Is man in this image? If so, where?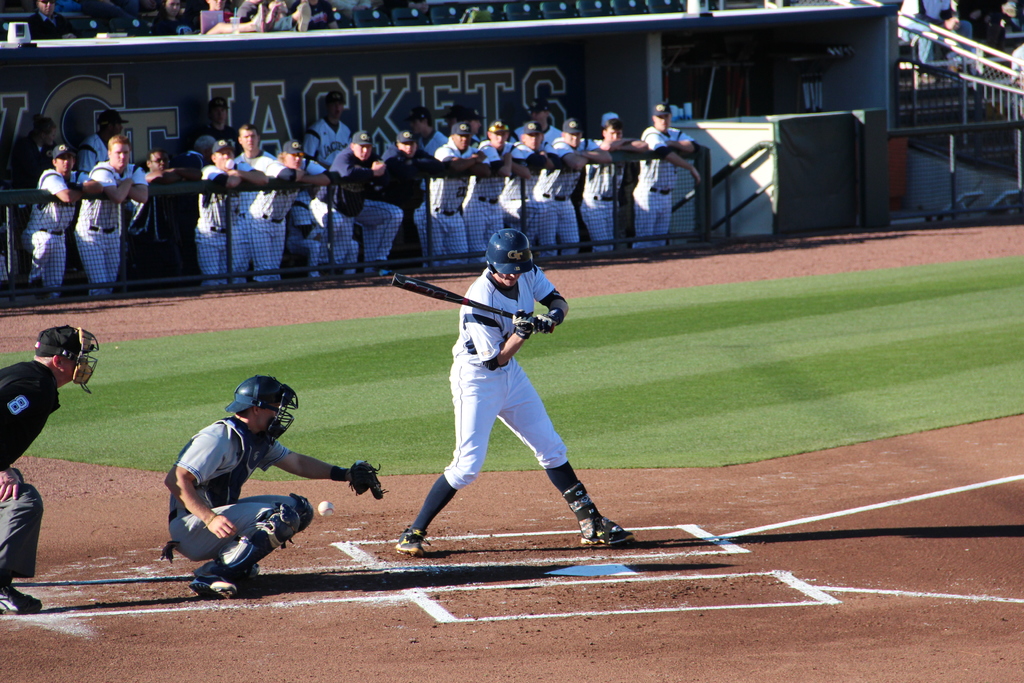
Yes, at [463, 121, 541, 261].
